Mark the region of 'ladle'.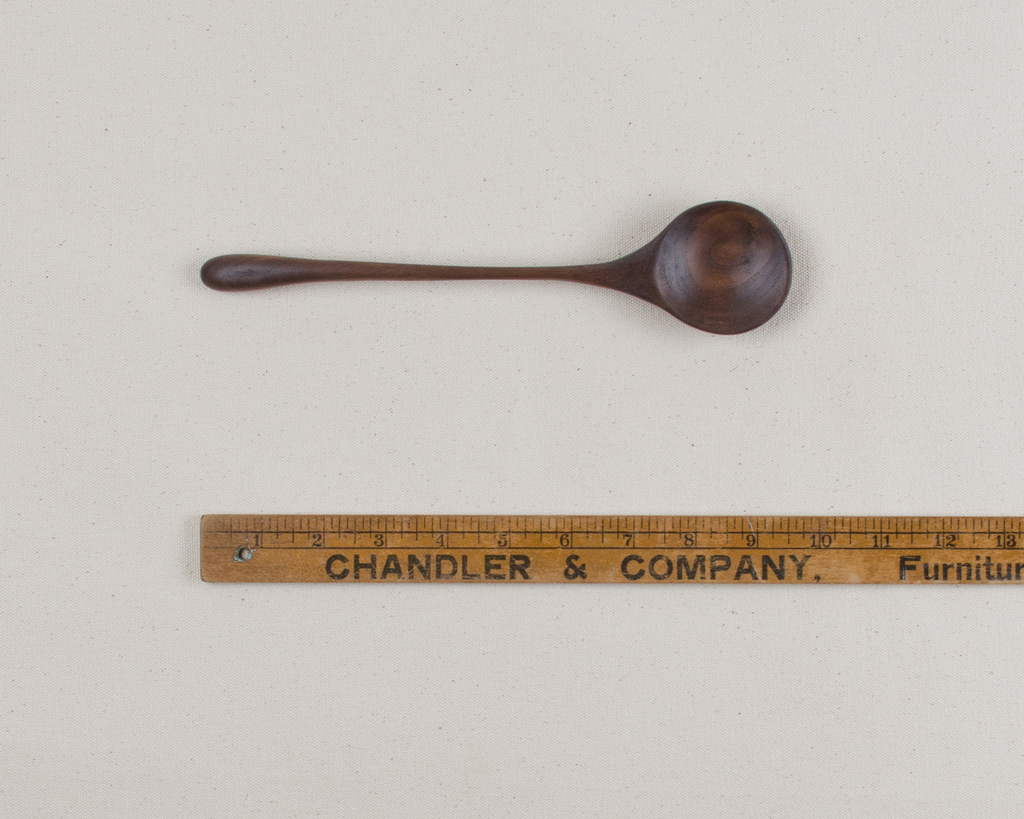
Region: bbox=(200, 198, 790, 337).
